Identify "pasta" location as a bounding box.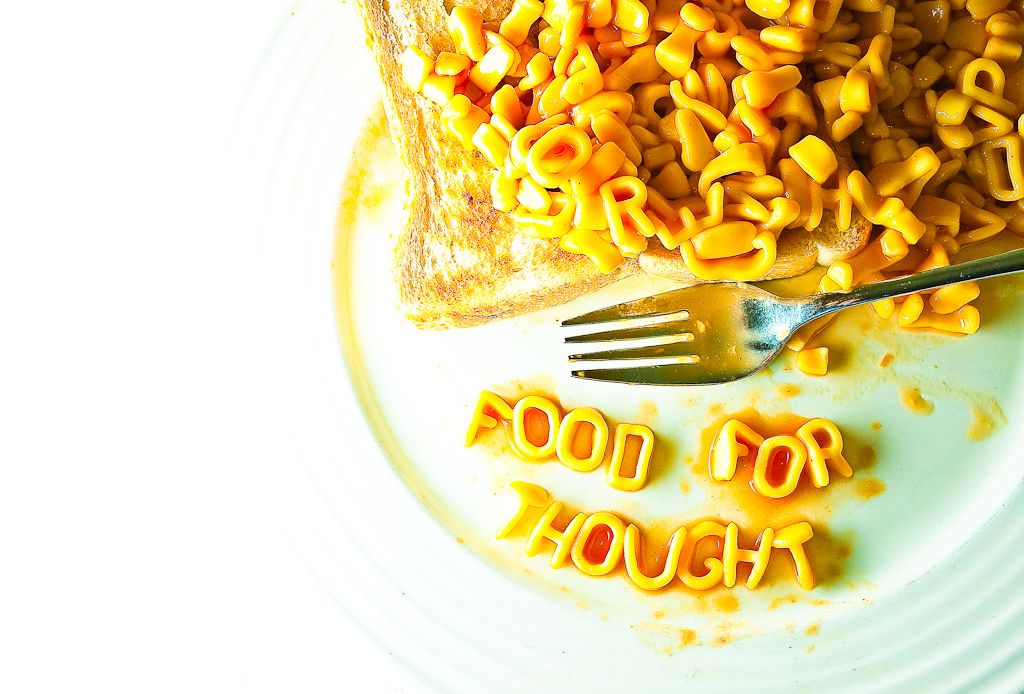
bbox=[361, 18, 941, 292].
